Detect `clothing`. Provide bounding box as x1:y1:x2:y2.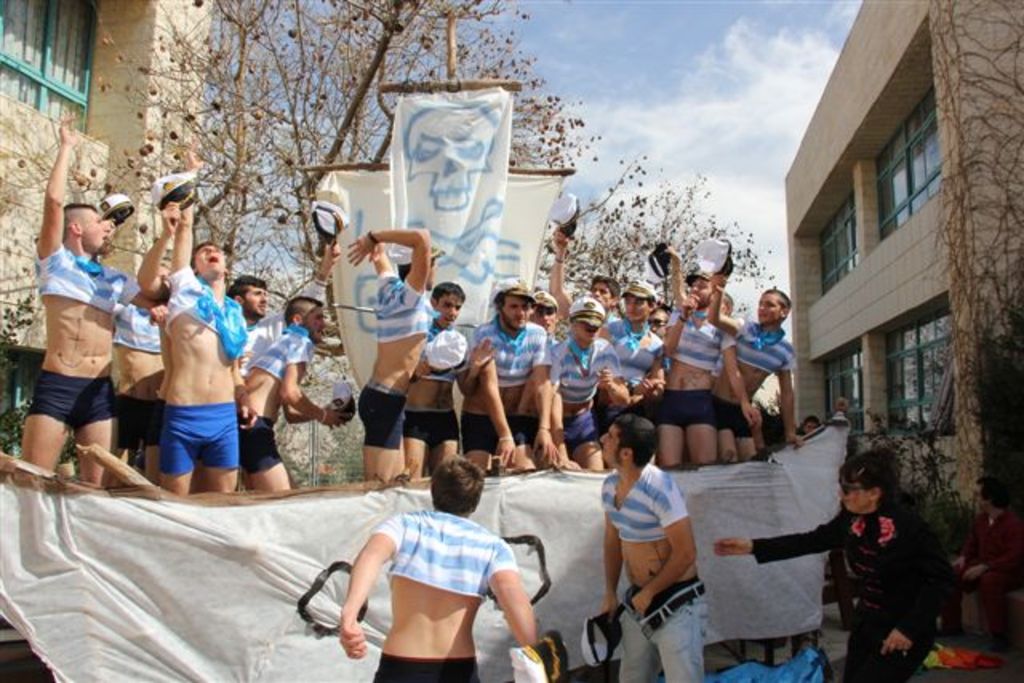
403:397:458:445.
